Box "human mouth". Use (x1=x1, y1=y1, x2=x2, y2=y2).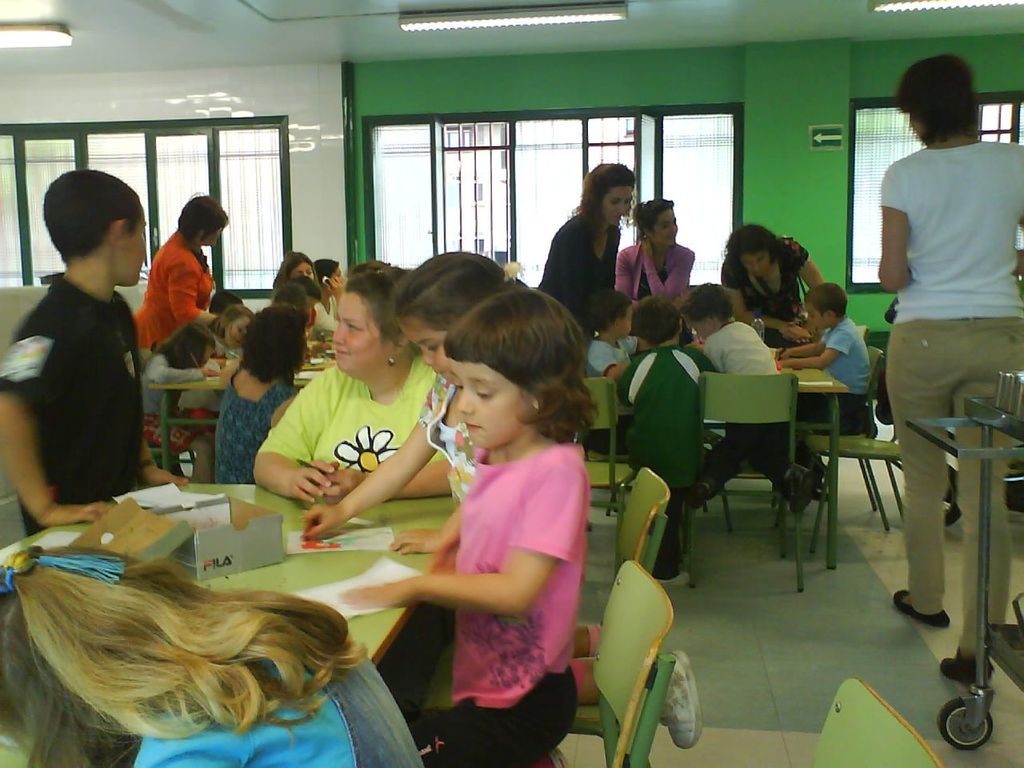
(x1=463, y1=418, x2=486, y2=430).
